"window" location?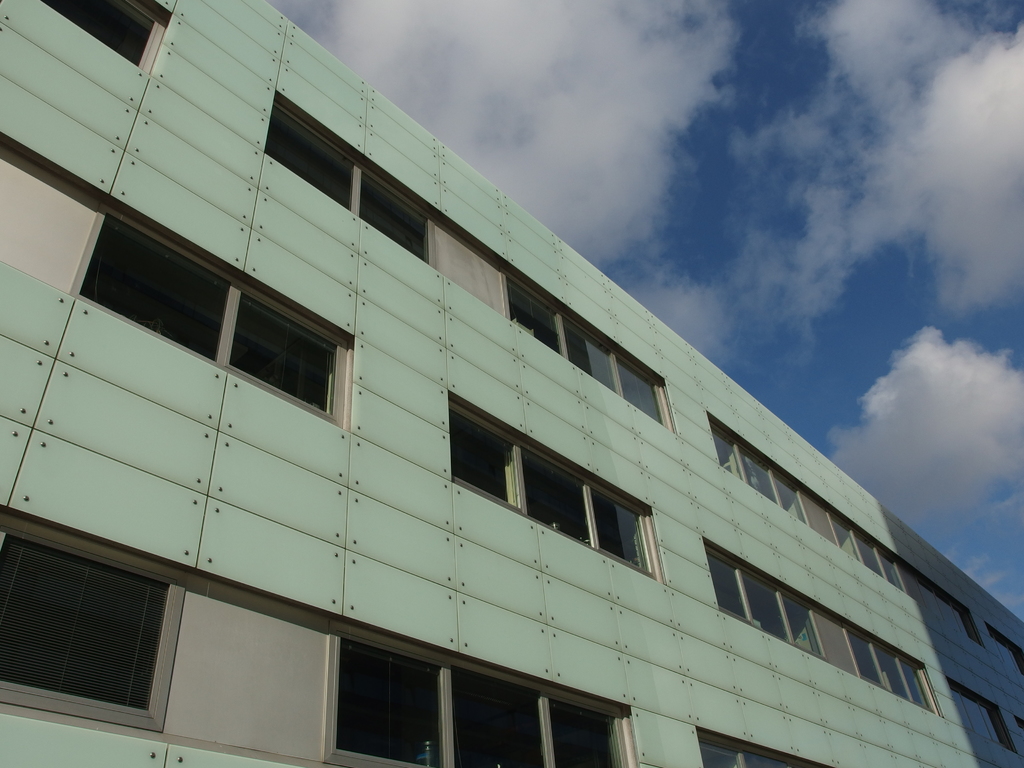
left=708, top=410, right=906, bottom=591
